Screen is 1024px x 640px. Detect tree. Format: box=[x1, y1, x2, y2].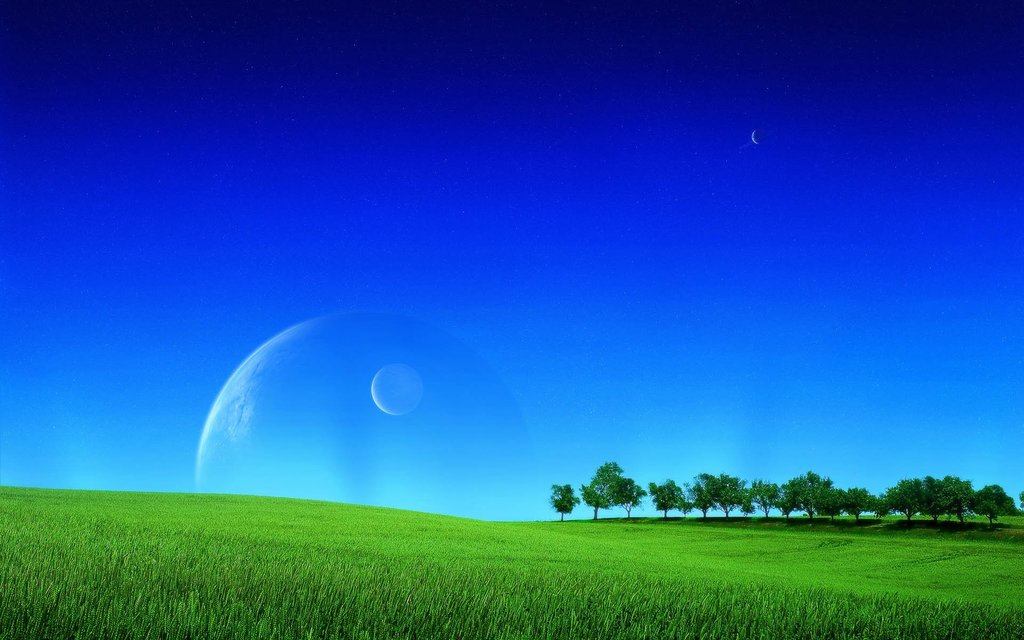
box=[580, 462, 619, 517].
